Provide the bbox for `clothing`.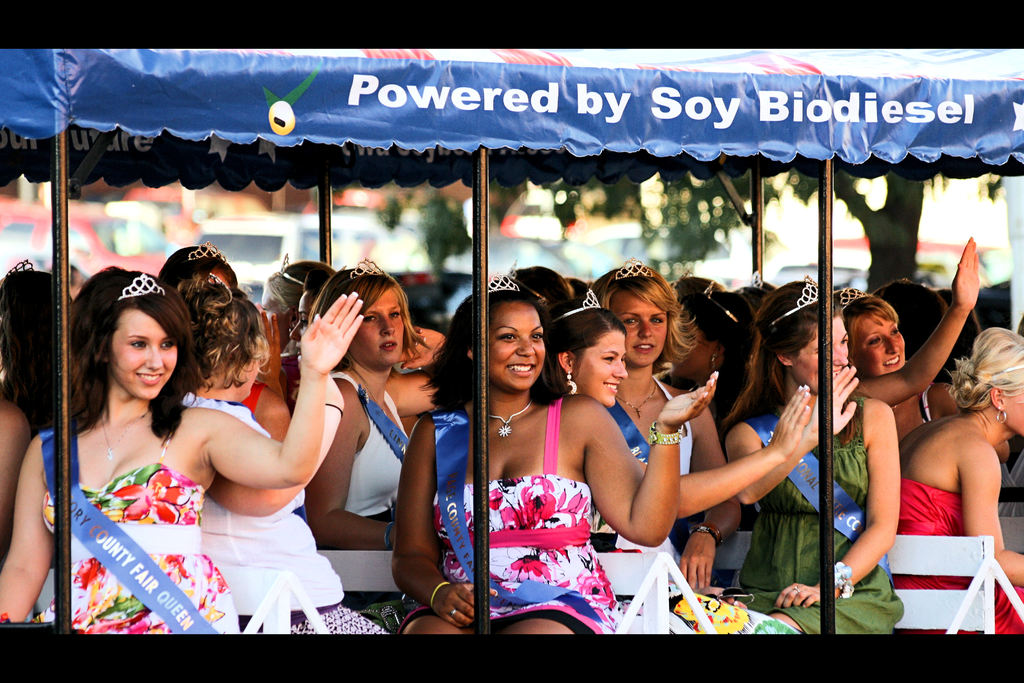
(401, 399, 622, 639).
